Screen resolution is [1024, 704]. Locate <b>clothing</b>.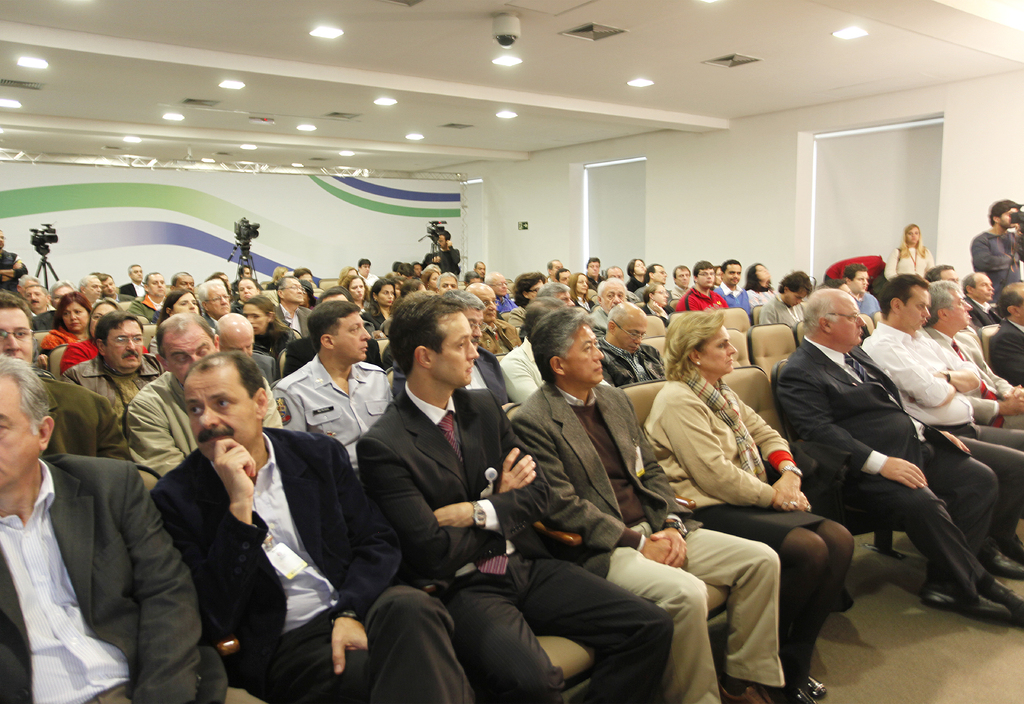
box=[424, 248, 460, 274].
